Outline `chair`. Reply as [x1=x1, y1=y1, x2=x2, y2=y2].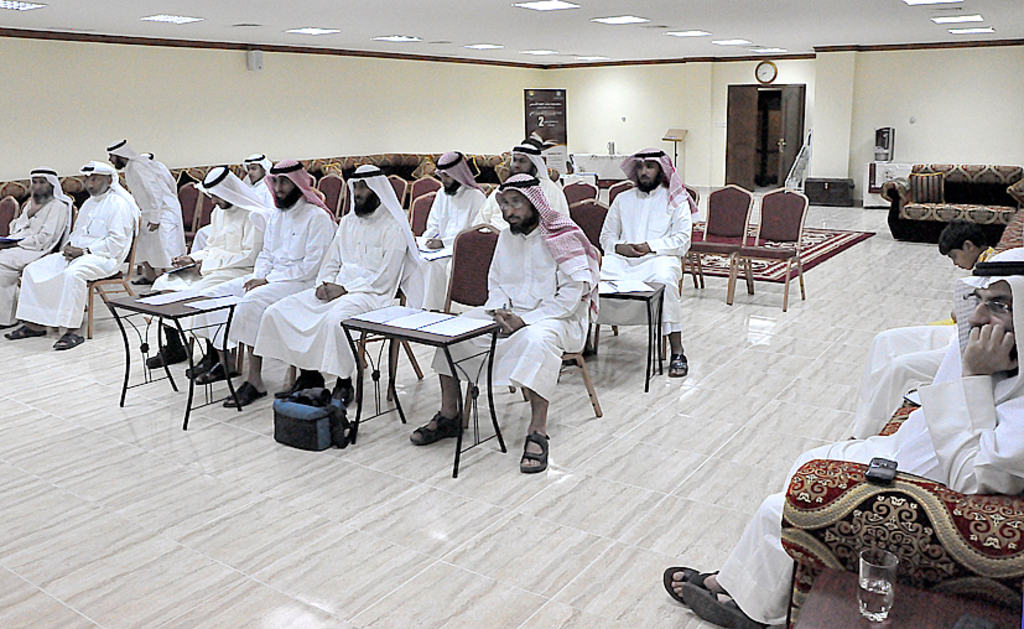
[x1=199, y1=191, x2=215, y2=230].
